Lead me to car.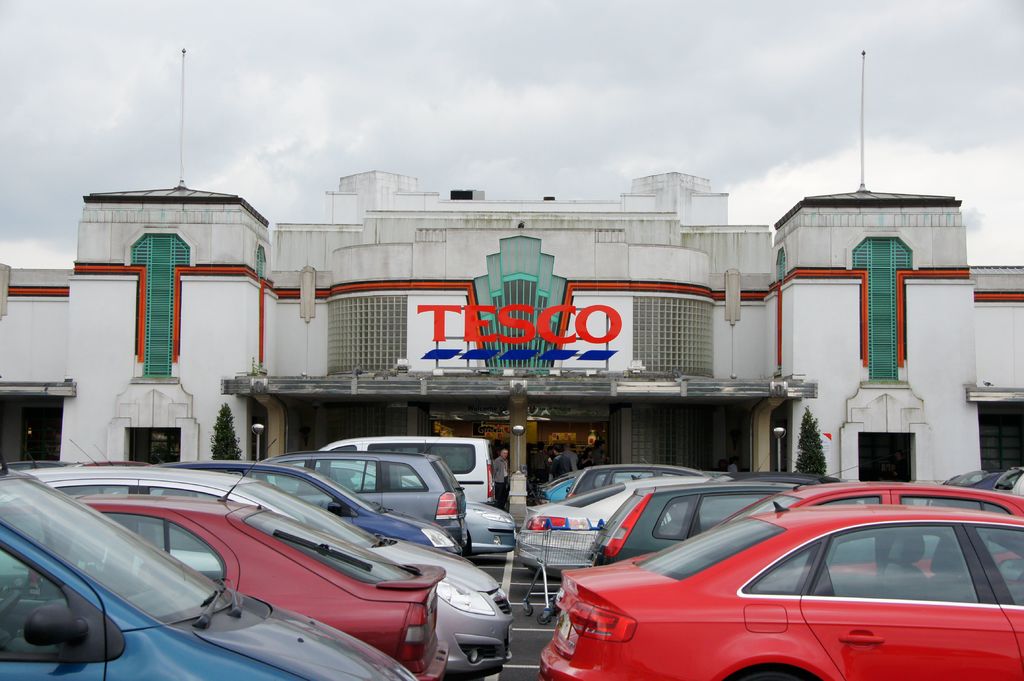
Lead to box(515, 479, 806, 578).
